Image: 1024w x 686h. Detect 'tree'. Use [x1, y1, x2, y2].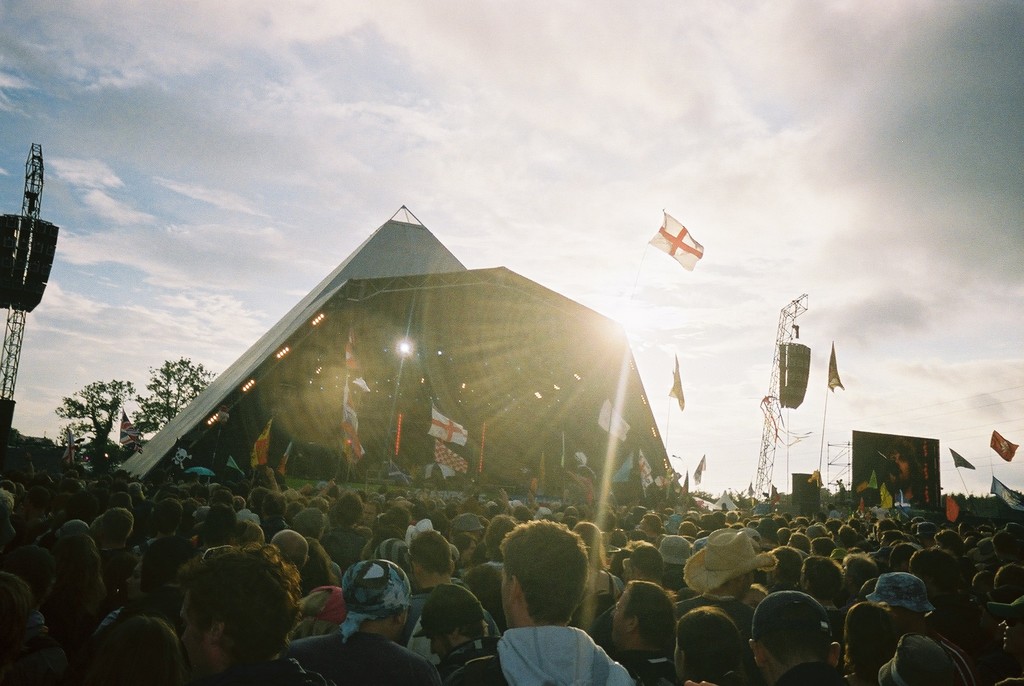
[52, 378, 136, 457].
